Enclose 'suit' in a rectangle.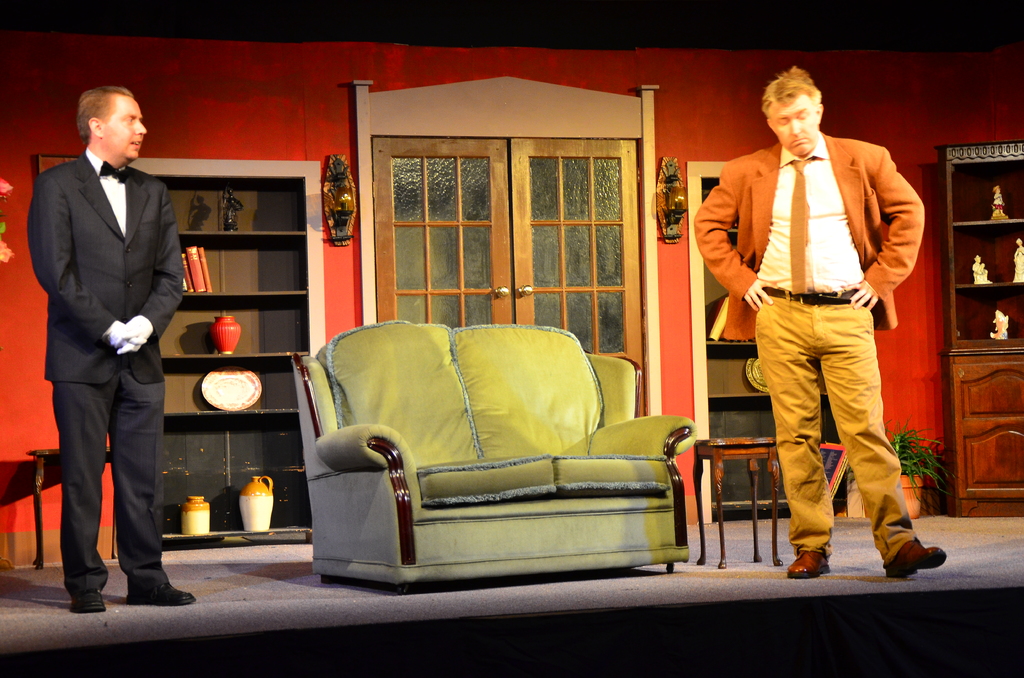
Rect(694, 129, 927, 560).
